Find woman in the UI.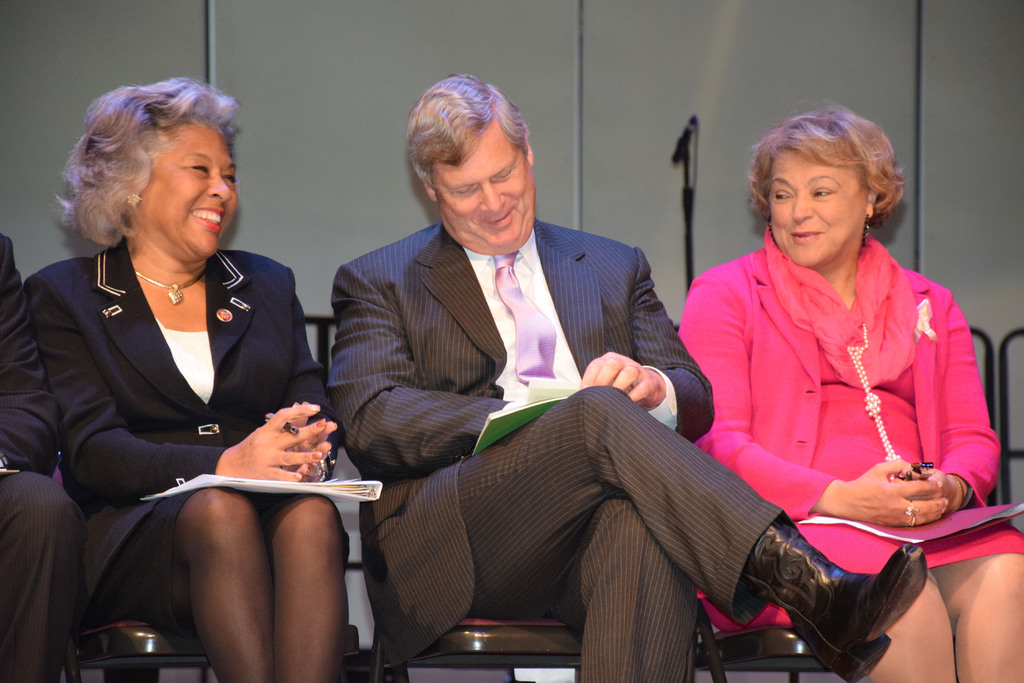
UI element at (45,105,348,680).
